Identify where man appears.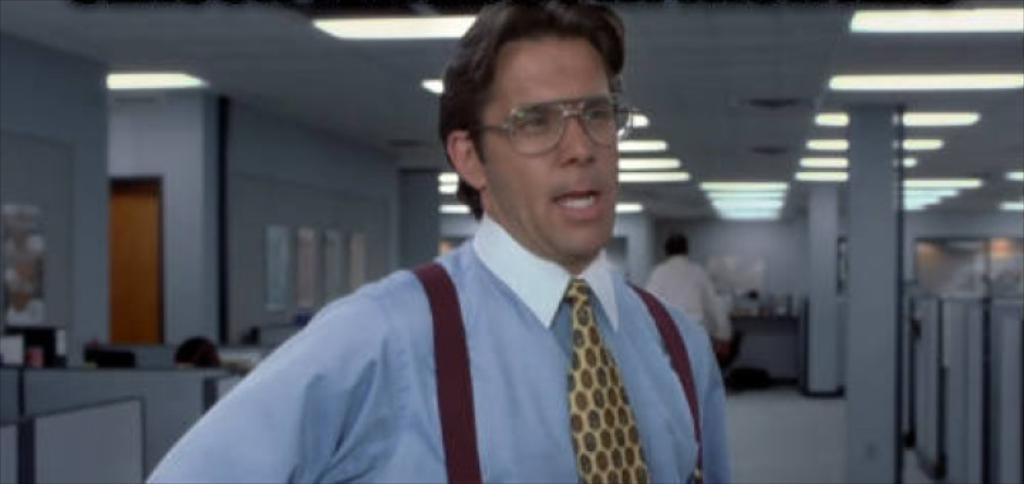
Appears at l=634, t=222, r=735, b=353.
